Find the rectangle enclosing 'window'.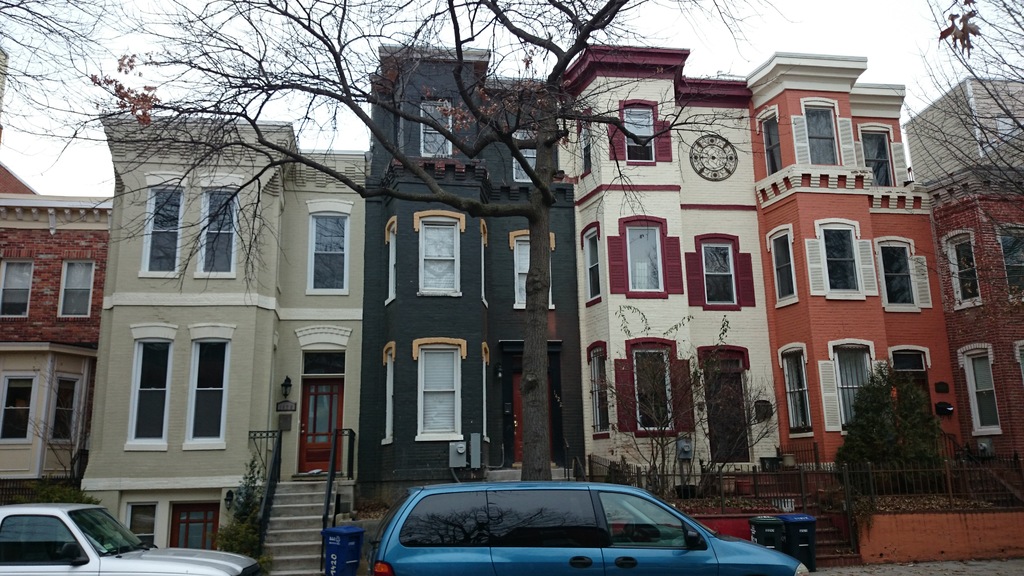
<region>515, 234, 559, 308</region>.
